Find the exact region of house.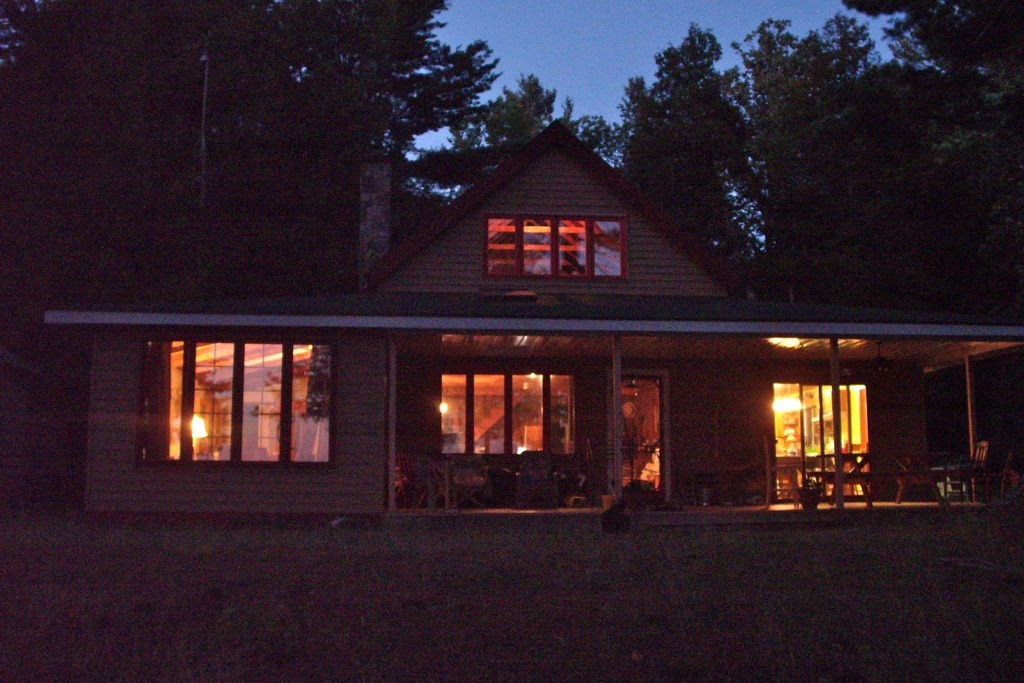
Exact region: 42,116,1023,547.
